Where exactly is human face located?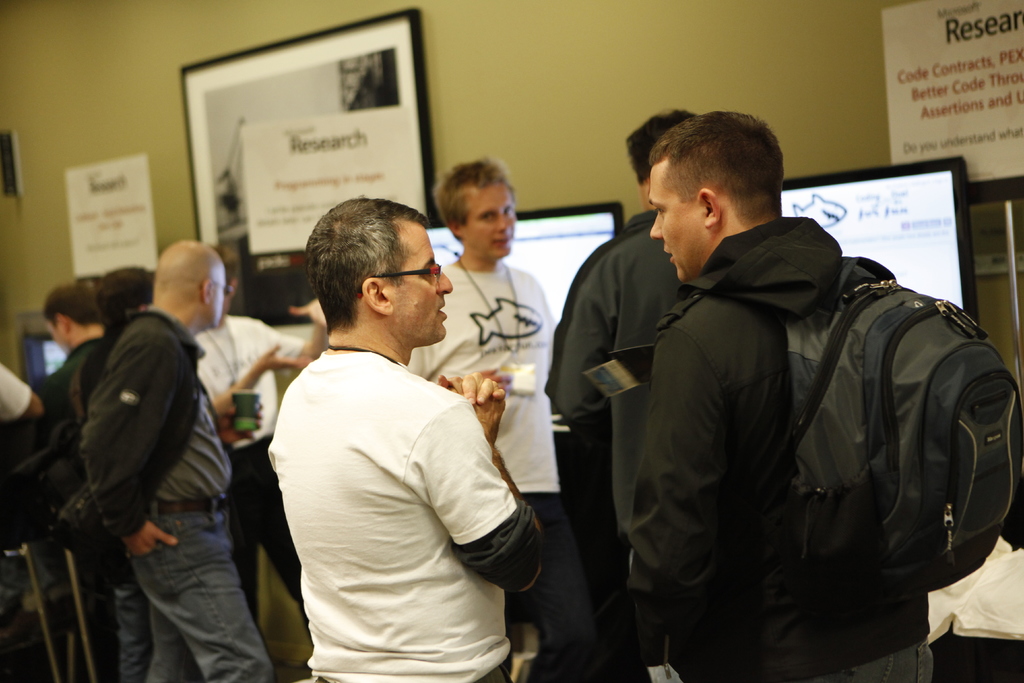
Its bounding box is 40, 315, 68, 354.
